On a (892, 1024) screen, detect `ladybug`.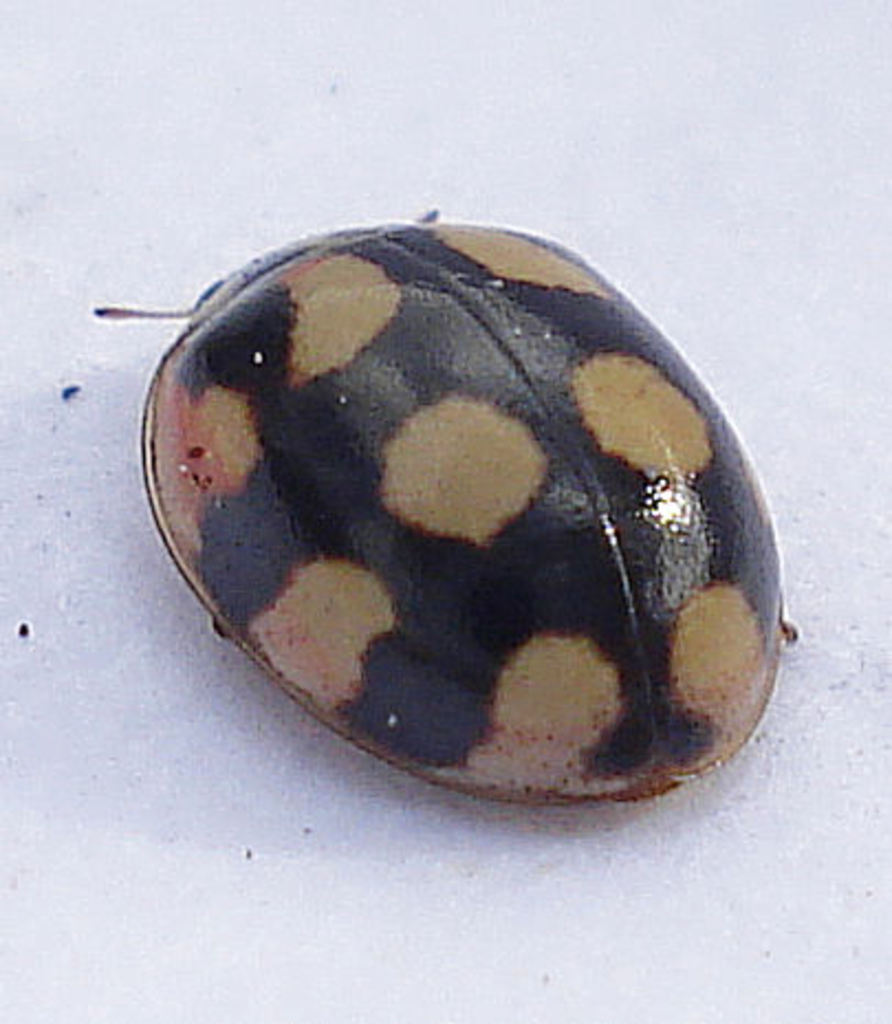
locate(95, 205, 802, 813).
